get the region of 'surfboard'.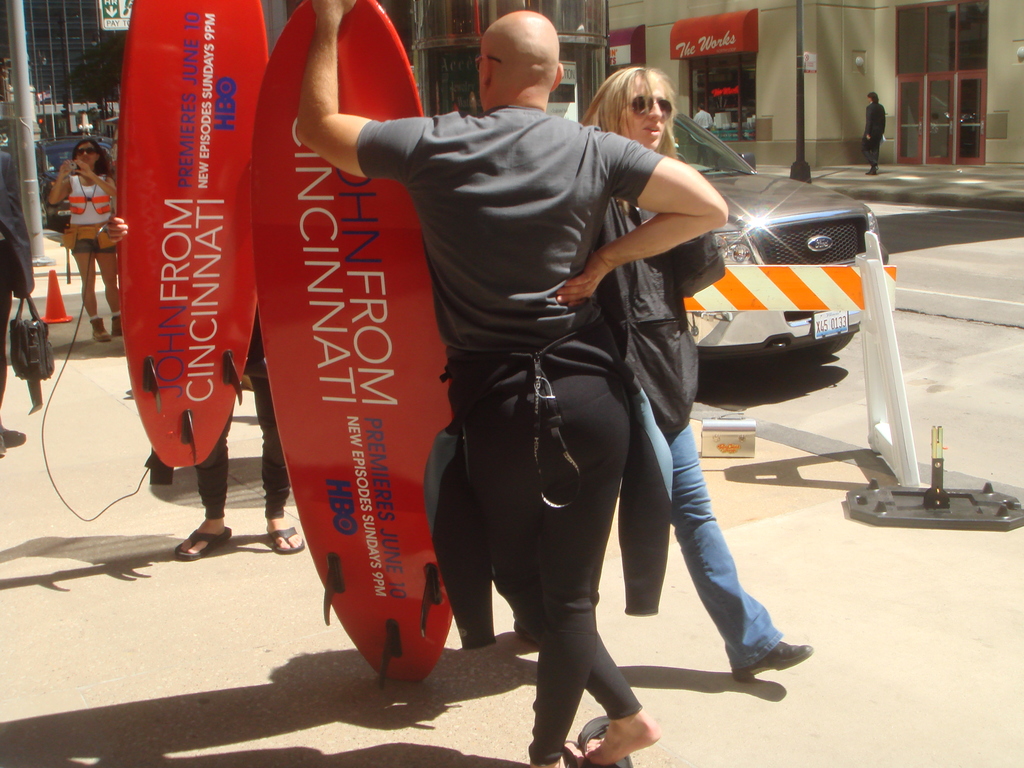
252, 0, 458, 695.
